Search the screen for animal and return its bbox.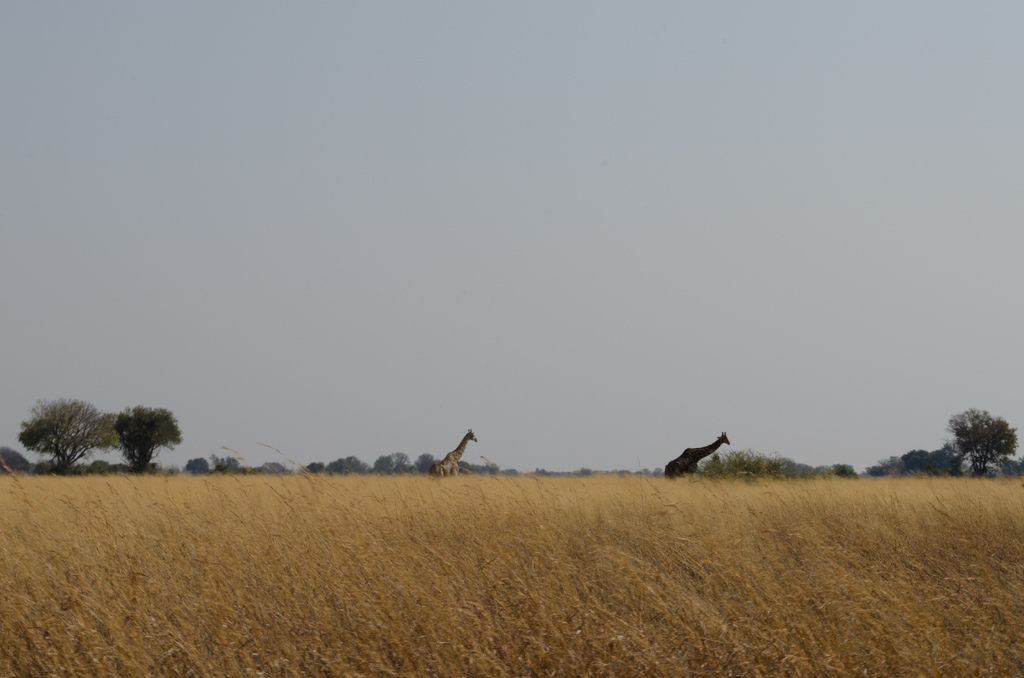
Found: l=661, t=429, r=732, b=480.
